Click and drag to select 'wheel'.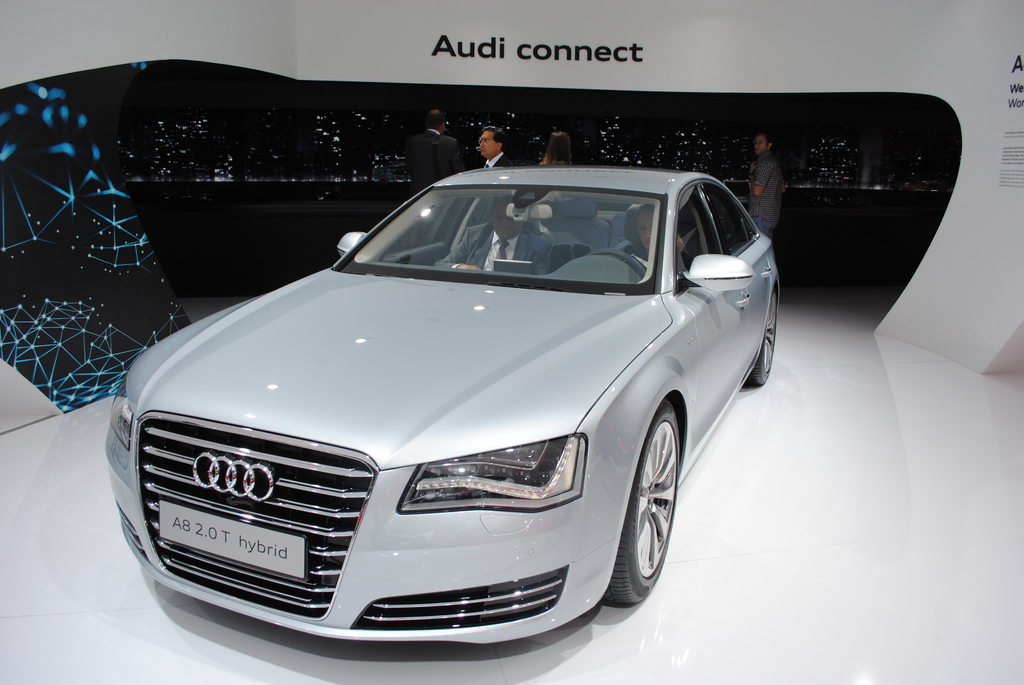
Selection: (left=588, top=246, right=646, bottom=279).
